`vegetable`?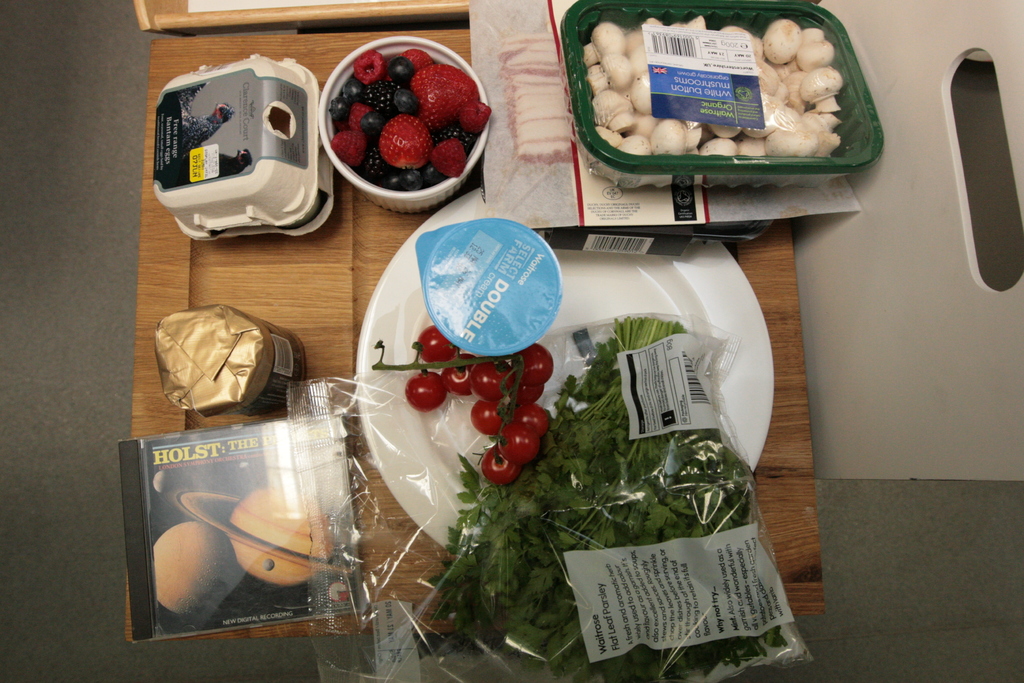
crop(760, 17, 799, 69)
